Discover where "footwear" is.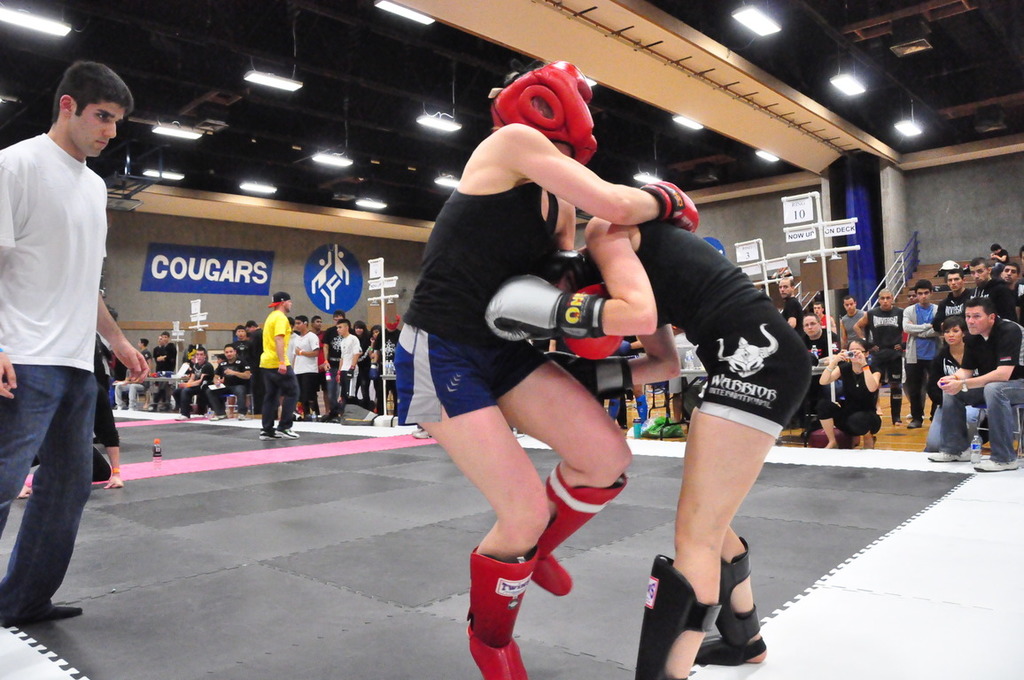
Discovered at (x1=260, y1=431, x2=271, y2=439).
